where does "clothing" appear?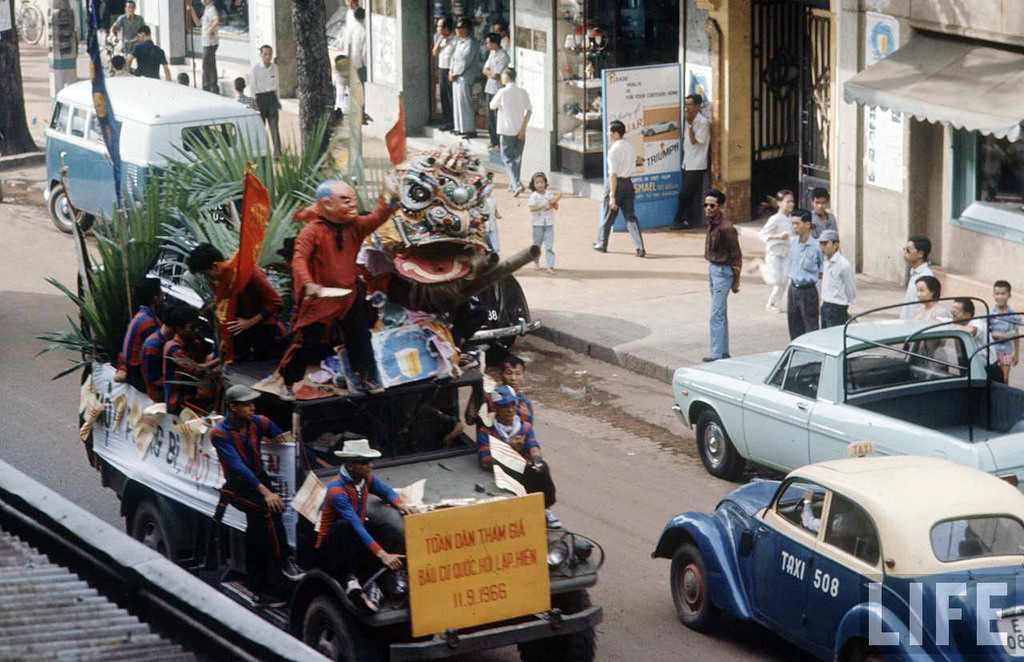
Appears at bbox(483, 43, 508, 145).
